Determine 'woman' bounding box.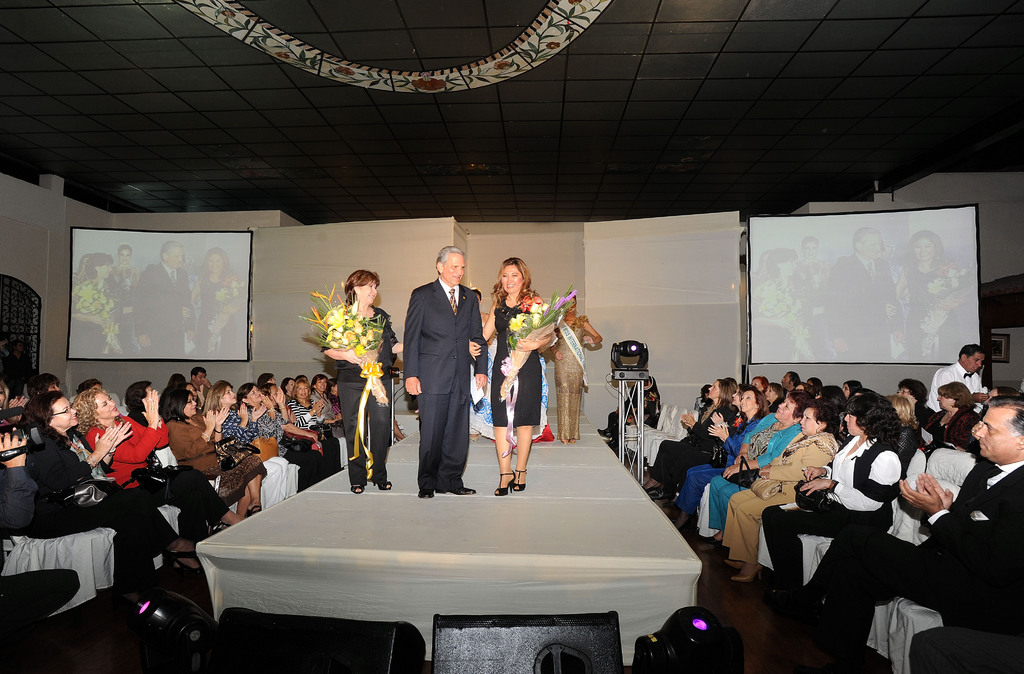
Determined: x1=607, y1=377, x2=662, y2=446.
